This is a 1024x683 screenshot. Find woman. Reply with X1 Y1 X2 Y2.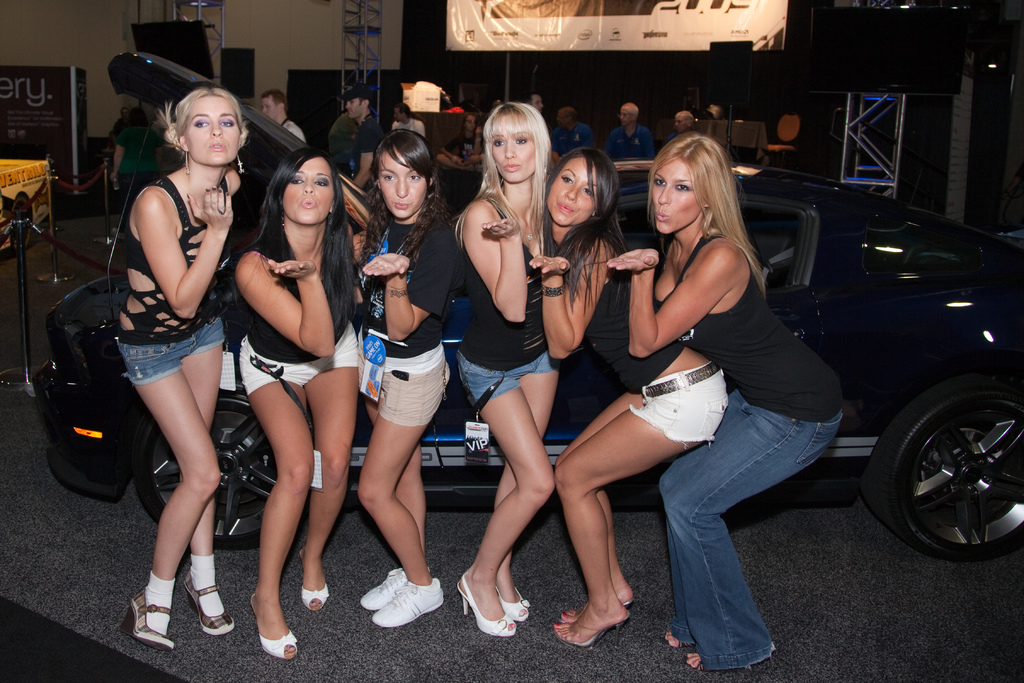
522 147 733 652.
